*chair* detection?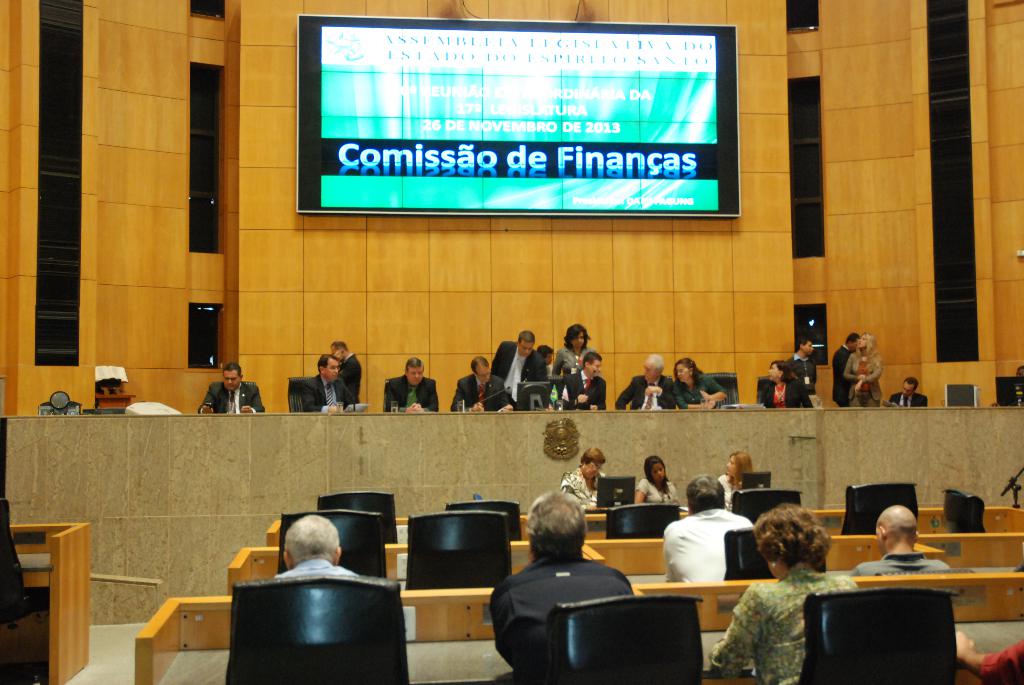
{"x1": 800, "y1": 588, "x2": 955, "y2": 684}
